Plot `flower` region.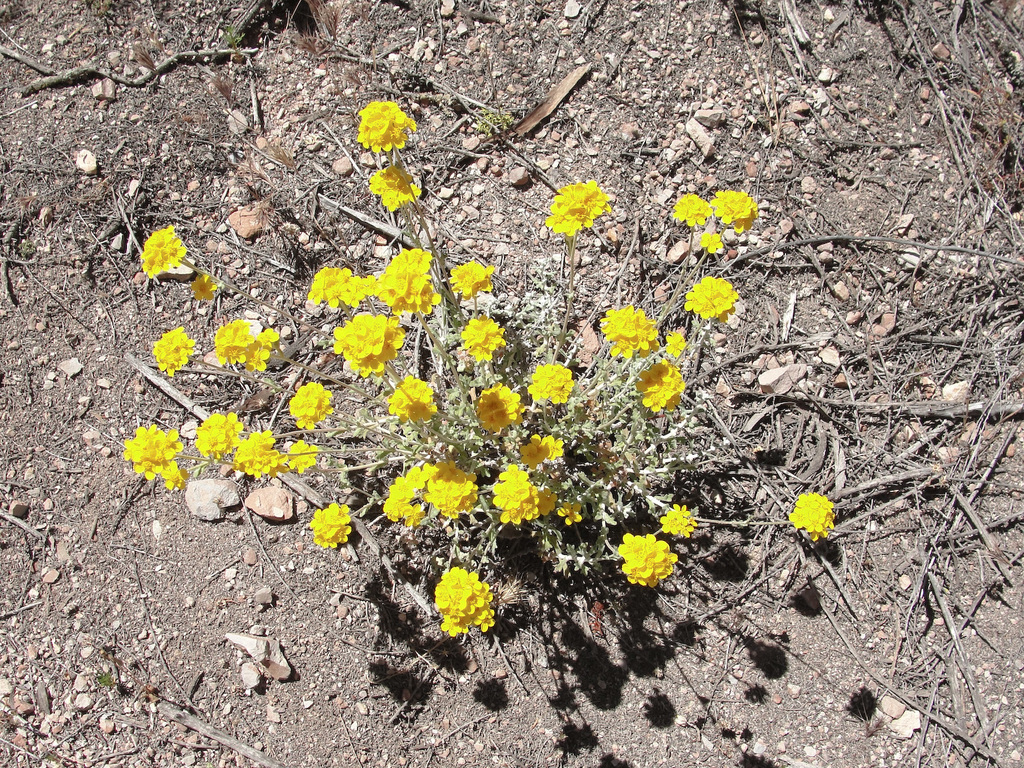
Plotted at 557 497 584 525.
